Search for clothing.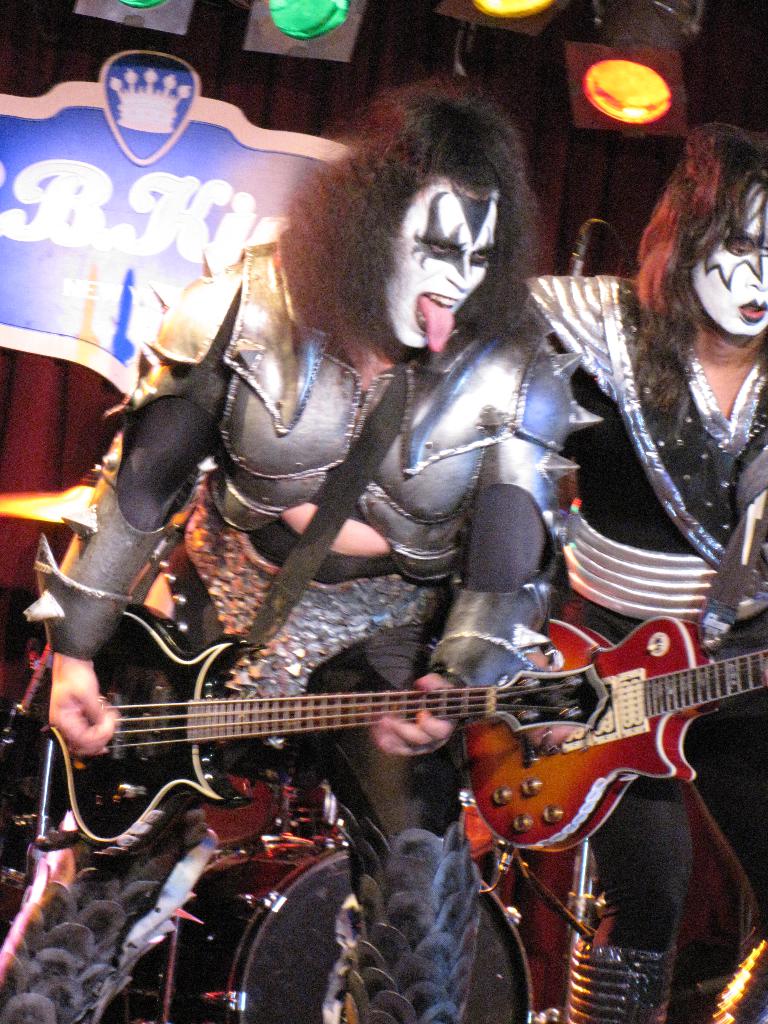
Found at bbox=[0, 229, 577, 1023].
